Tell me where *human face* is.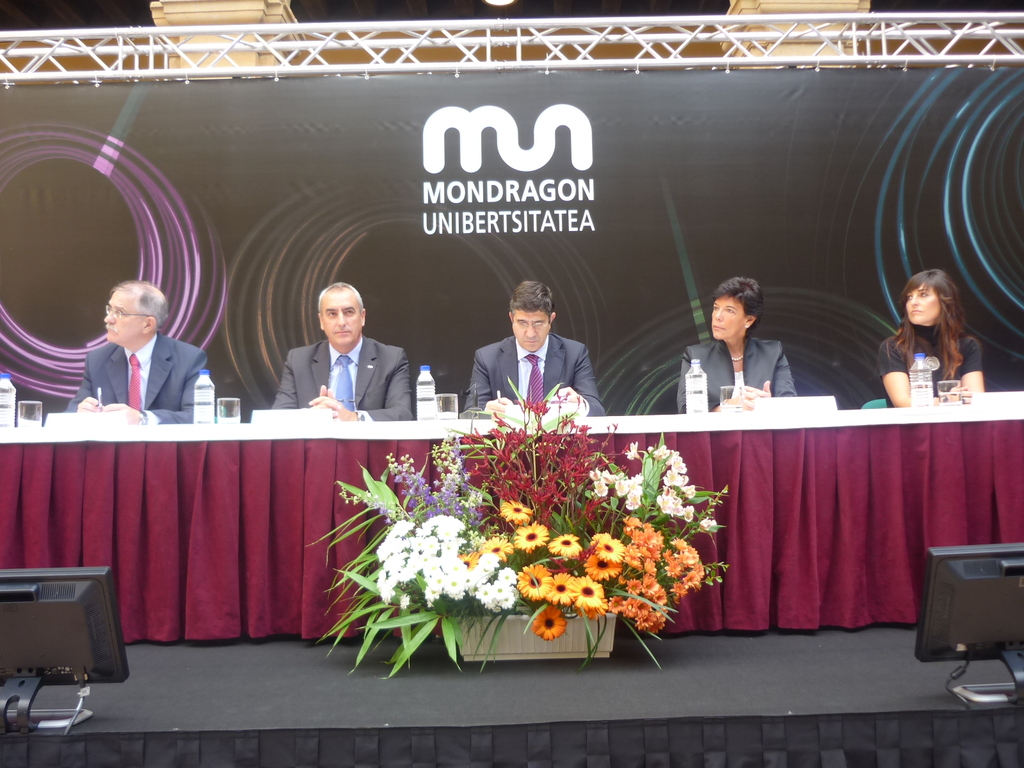
*human face* is at box=[327, 287, 360, 346].
